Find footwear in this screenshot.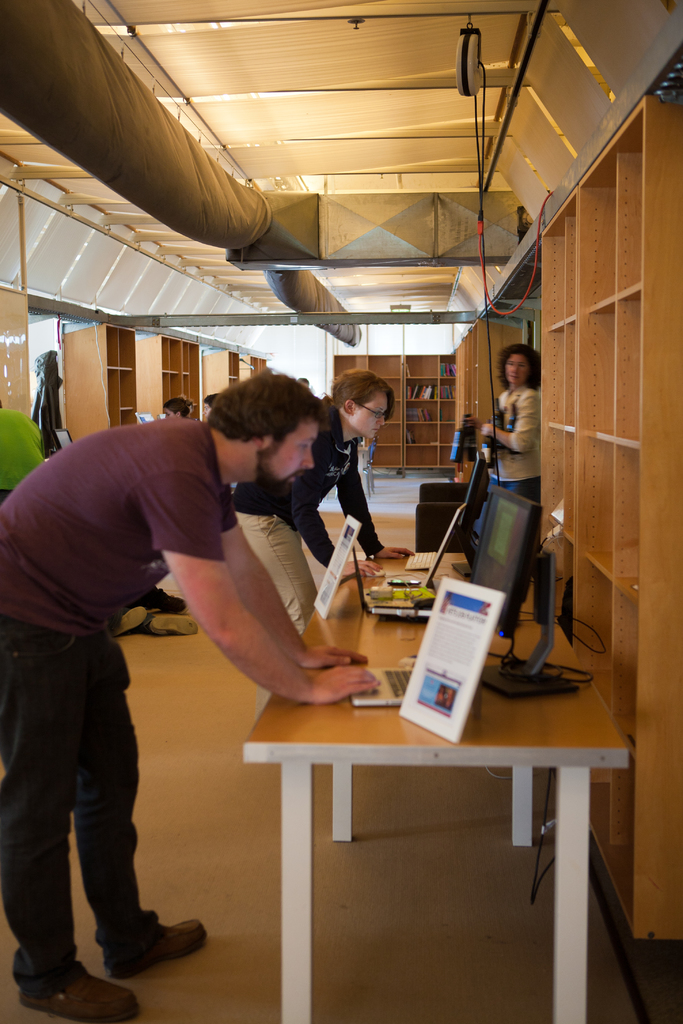
The bounding box for footwear is region(24, 979, 146, 1021).
